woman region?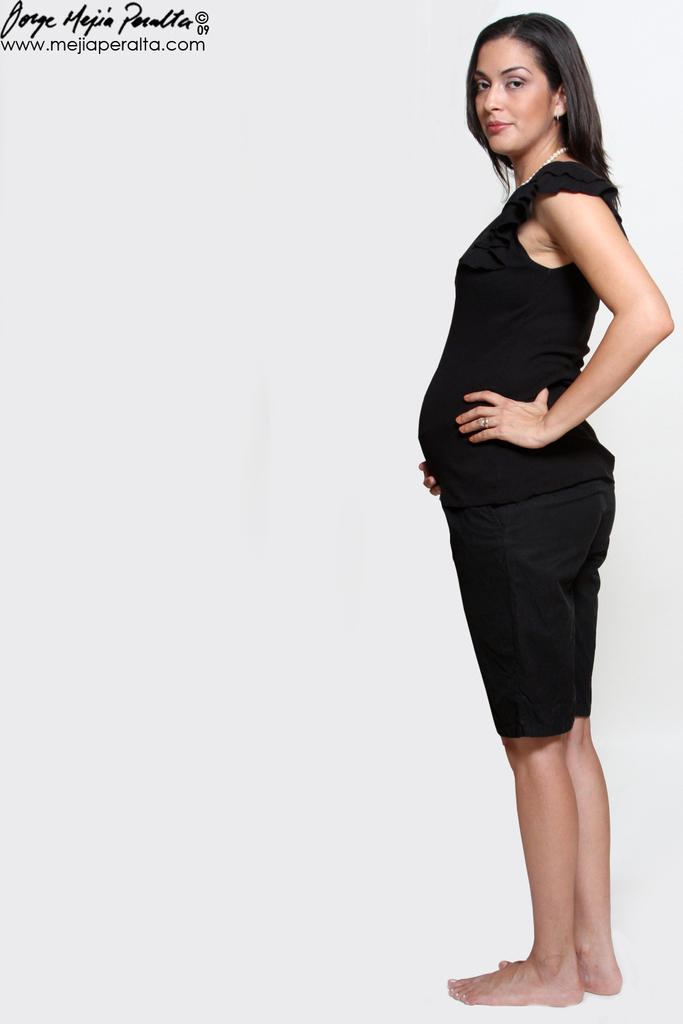
418, 7, 673, 1005
